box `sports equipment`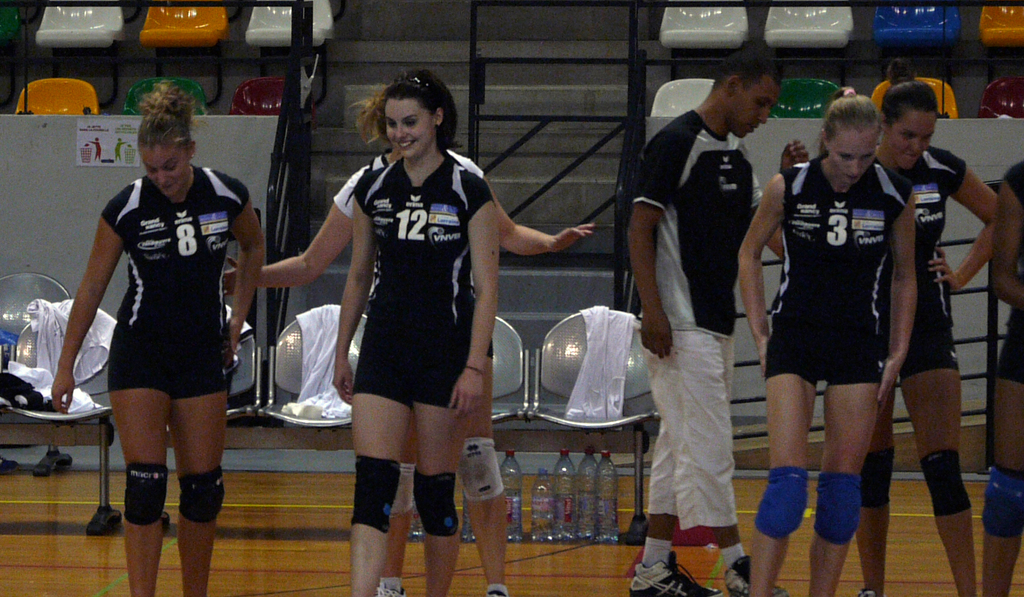
bbox(413, 469, 456, 538)
